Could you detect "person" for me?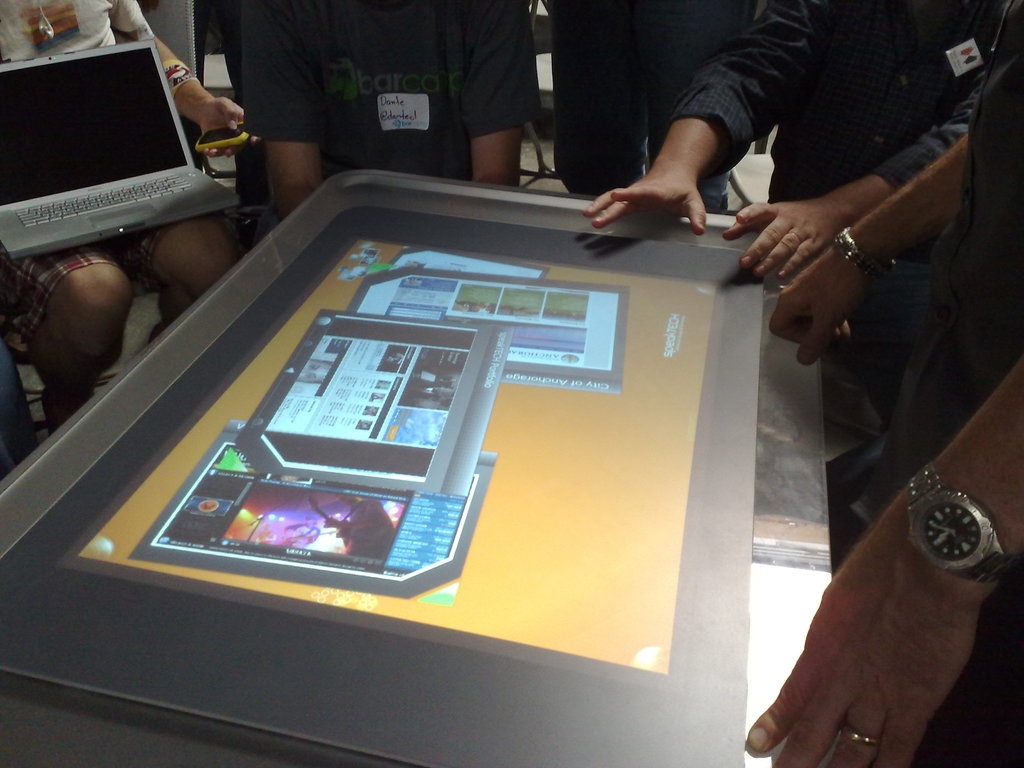
Detection result: left=0, top=0, right=245, bottom=428.
